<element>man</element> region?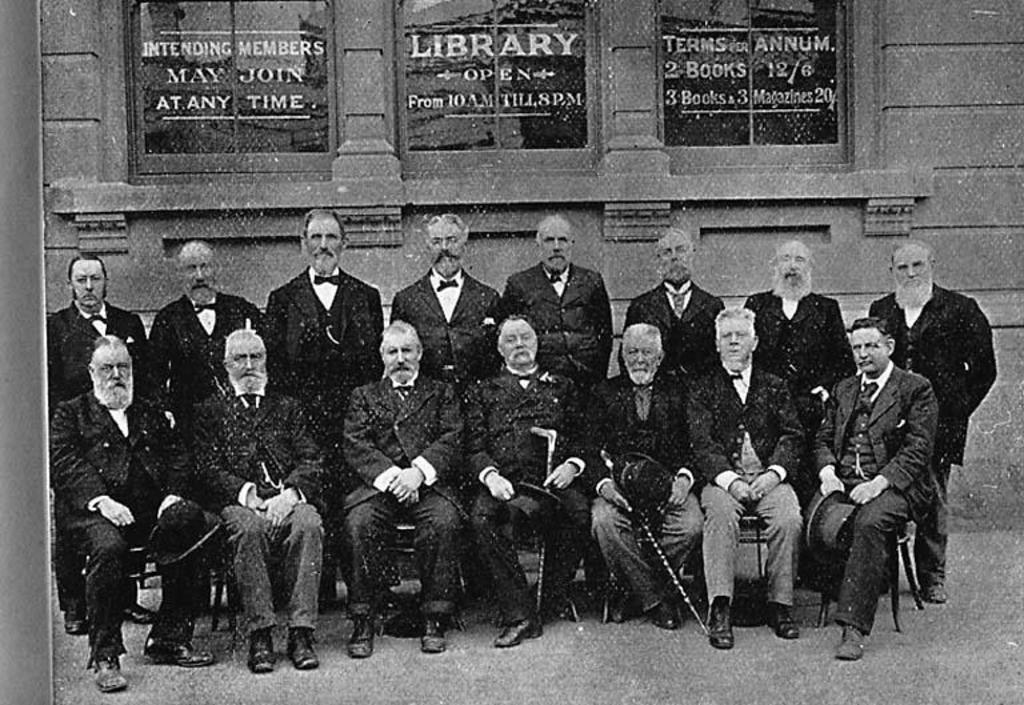
[51,332,217,694]
